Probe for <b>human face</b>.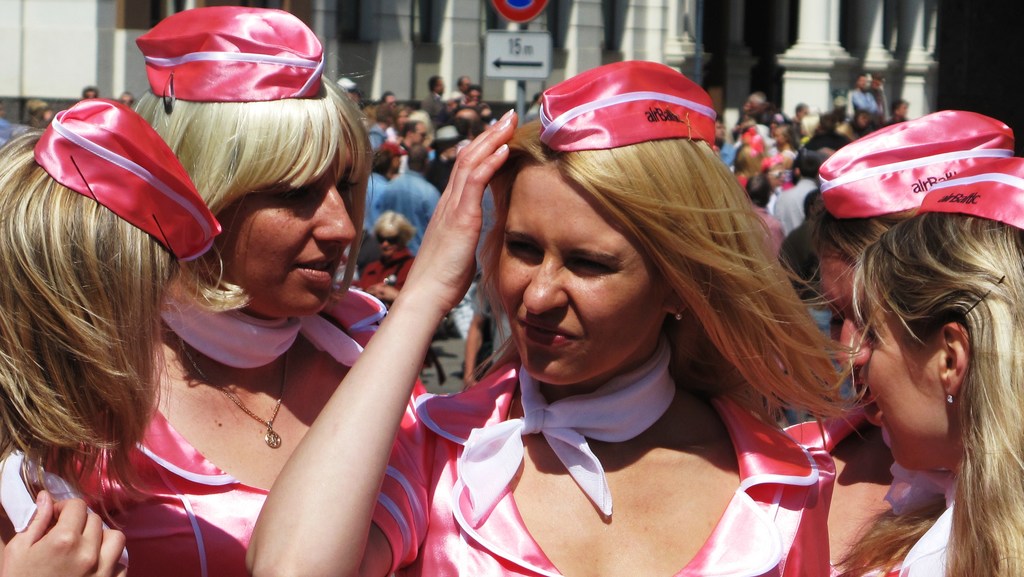
Probe result: select_region(859, 280, 947, 467).
